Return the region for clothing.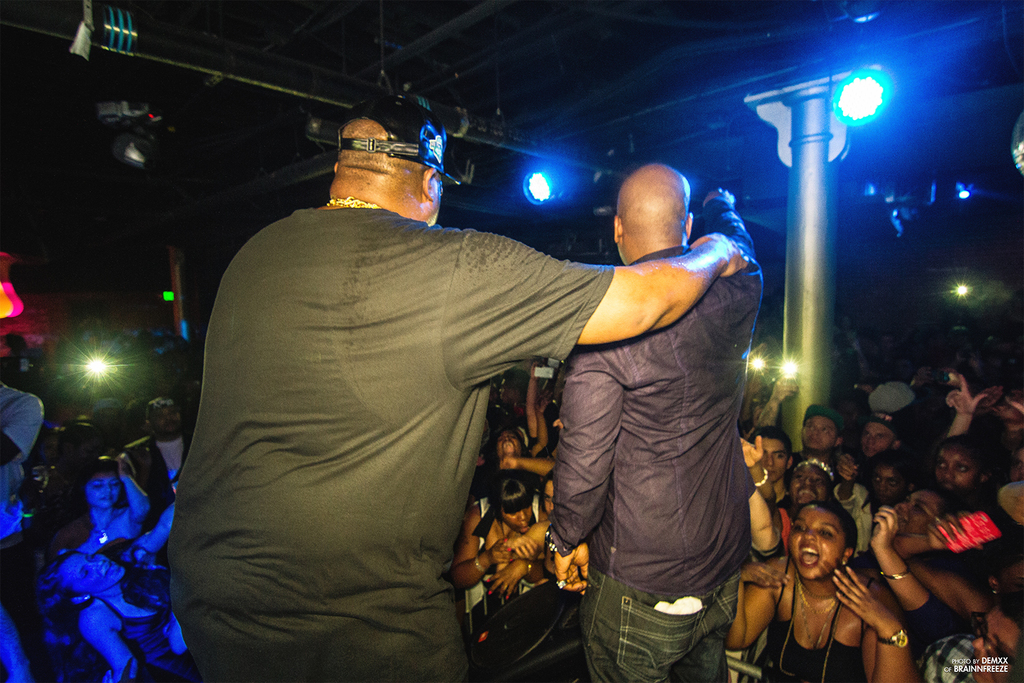
x1=96, y1=594, x2=168, y2=680.
